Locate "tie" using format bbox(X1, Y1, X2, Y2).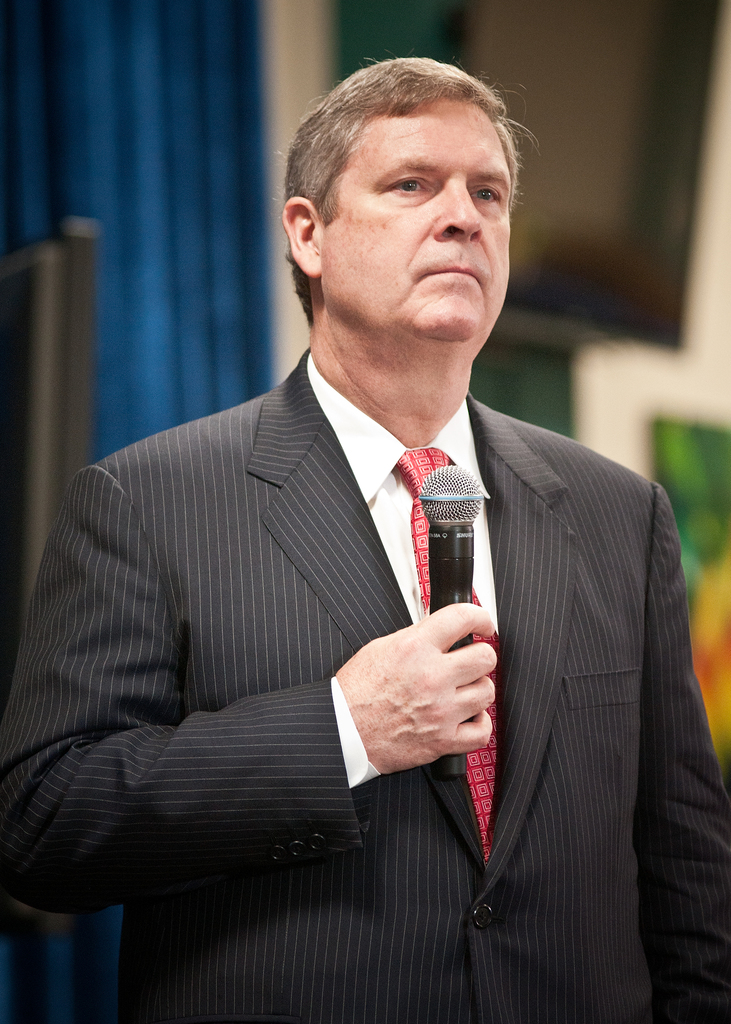
bbox(398, 445, 500, 865).
